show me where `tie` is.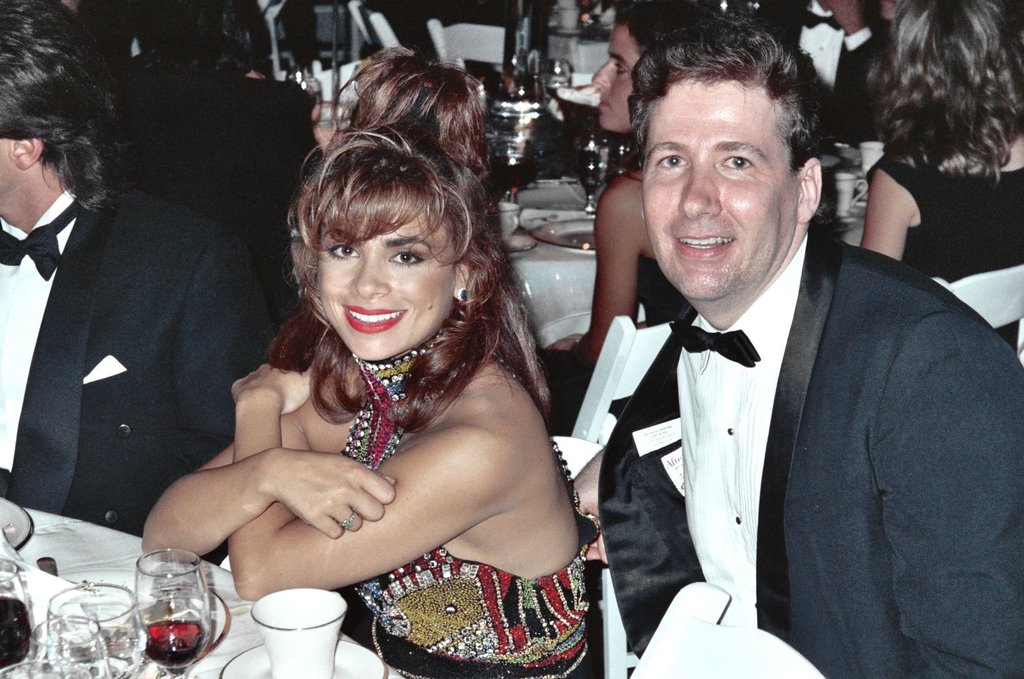
`tie` is at 0,196,84,278.
